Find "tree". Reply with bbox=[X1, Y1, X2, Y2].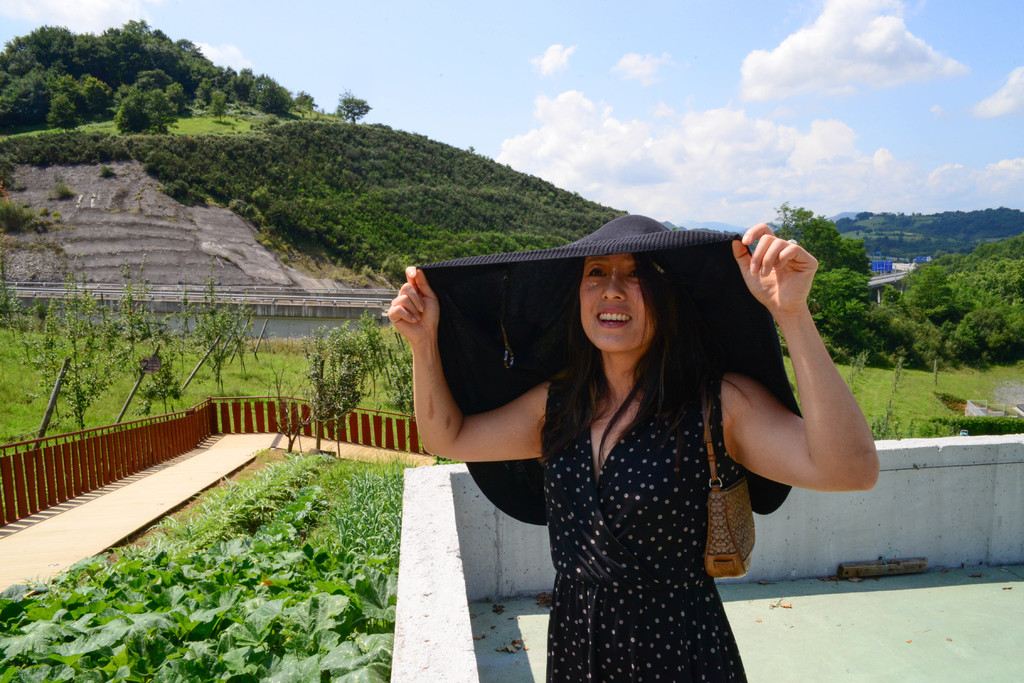
bbox=[0, 10, 307, 132].
